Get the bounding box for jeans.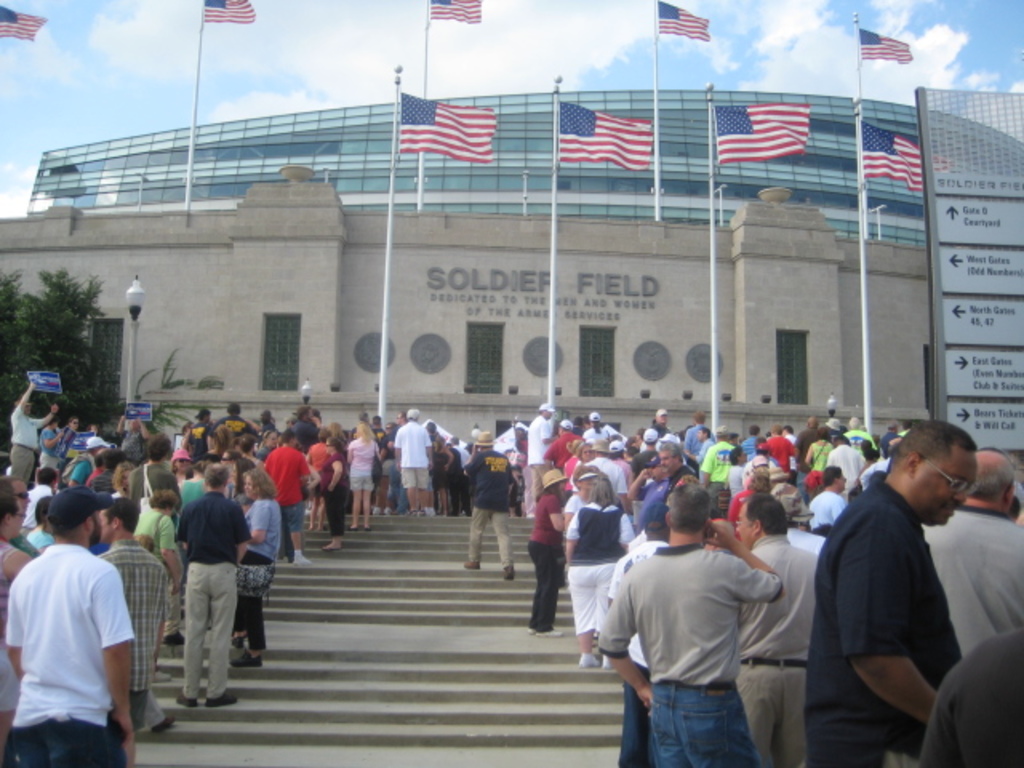
bbox(646, 674, 757, 750).
